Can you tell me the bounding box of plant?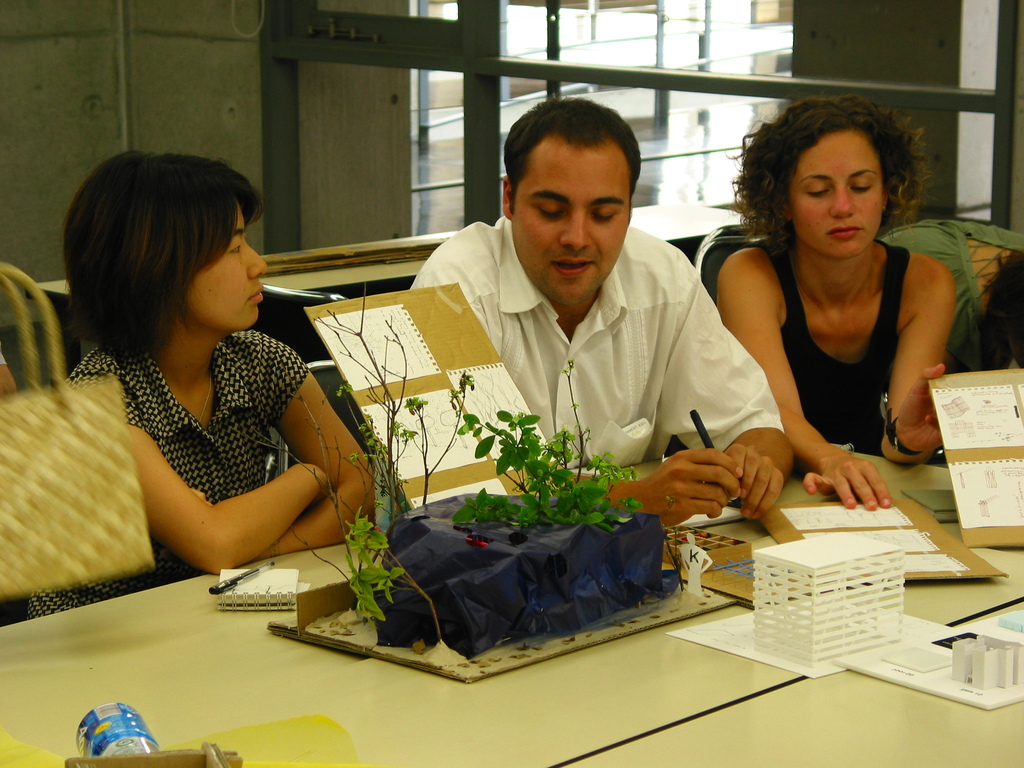
<region>476, 399, 650, 575</region>.
